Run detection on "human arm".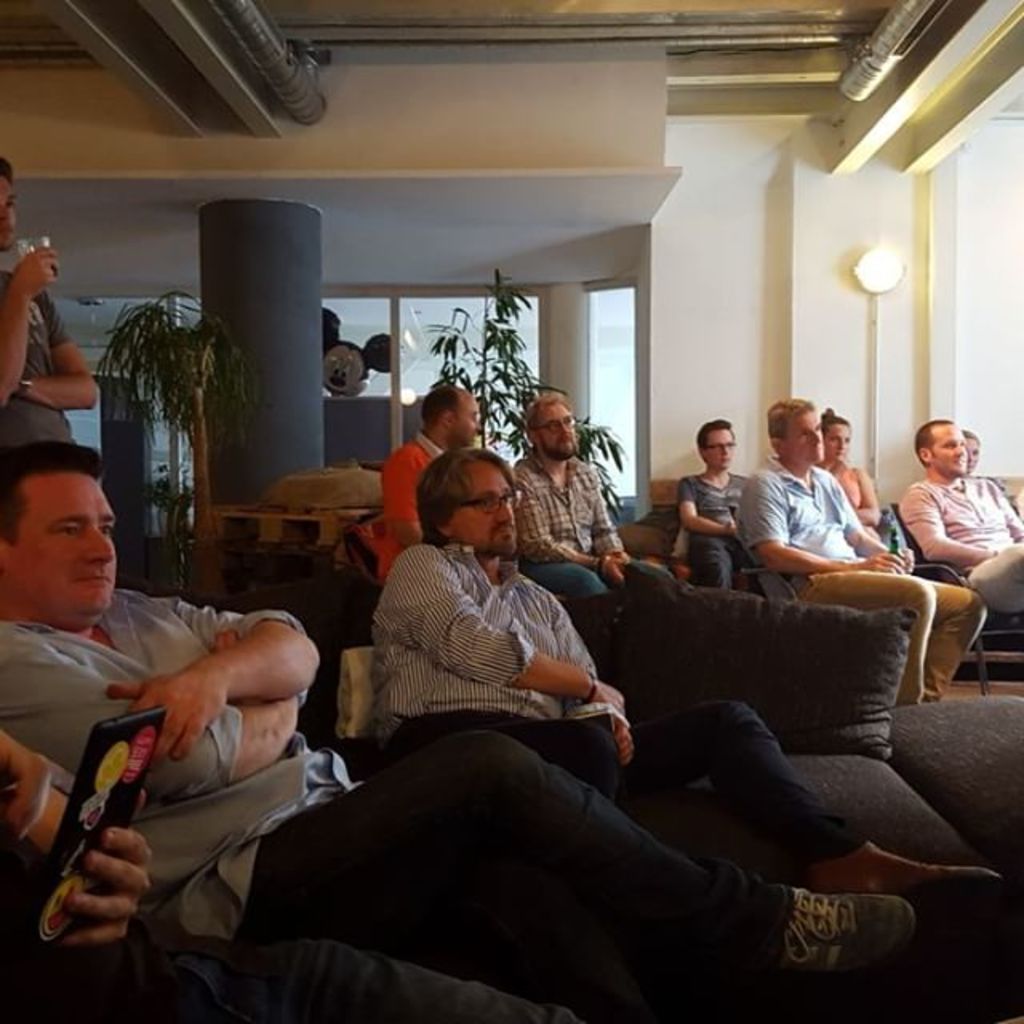
Result: <bbox>19, 296, 109, 414</bbox>.
